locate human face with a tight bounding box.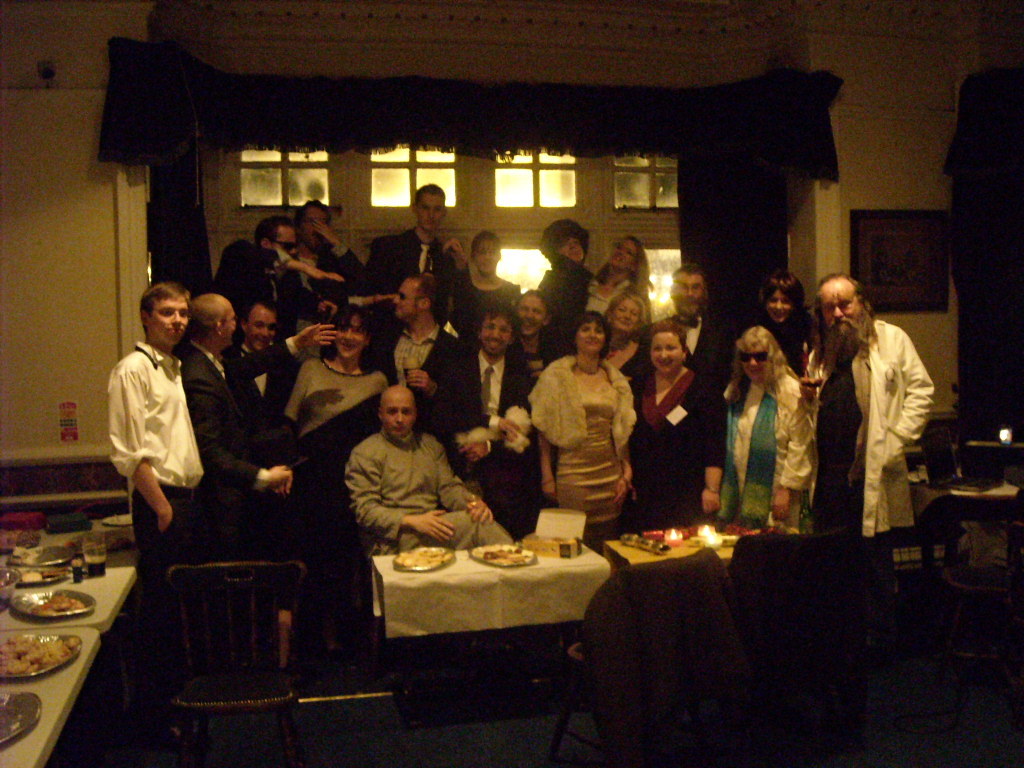
select_region(675, 272, 705, 311).
